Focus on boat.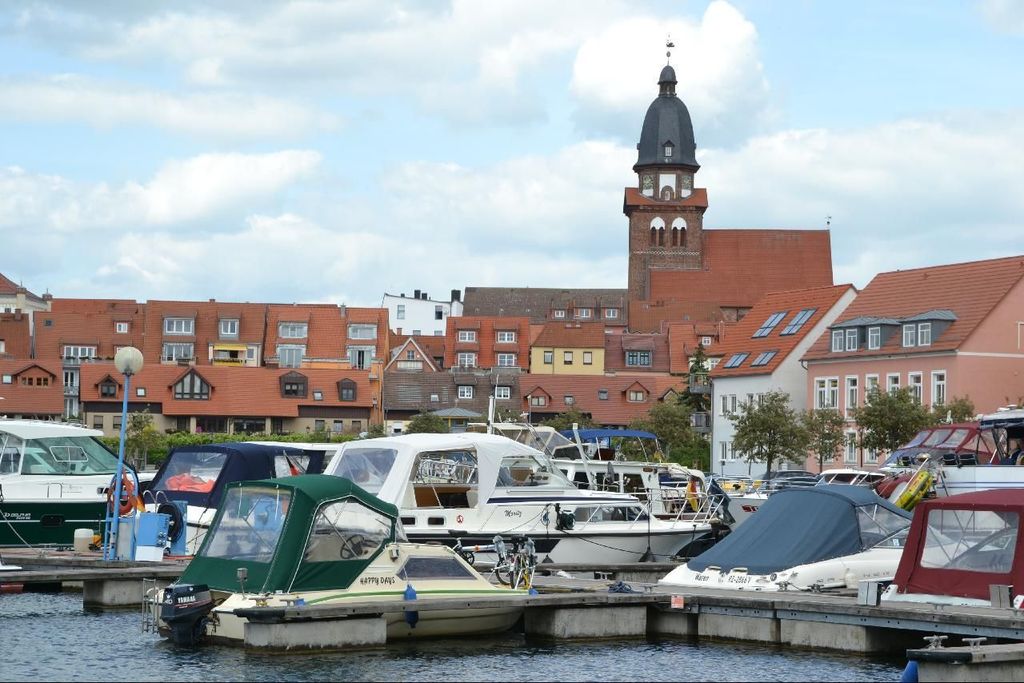
Focused at 134:469:529:647.
